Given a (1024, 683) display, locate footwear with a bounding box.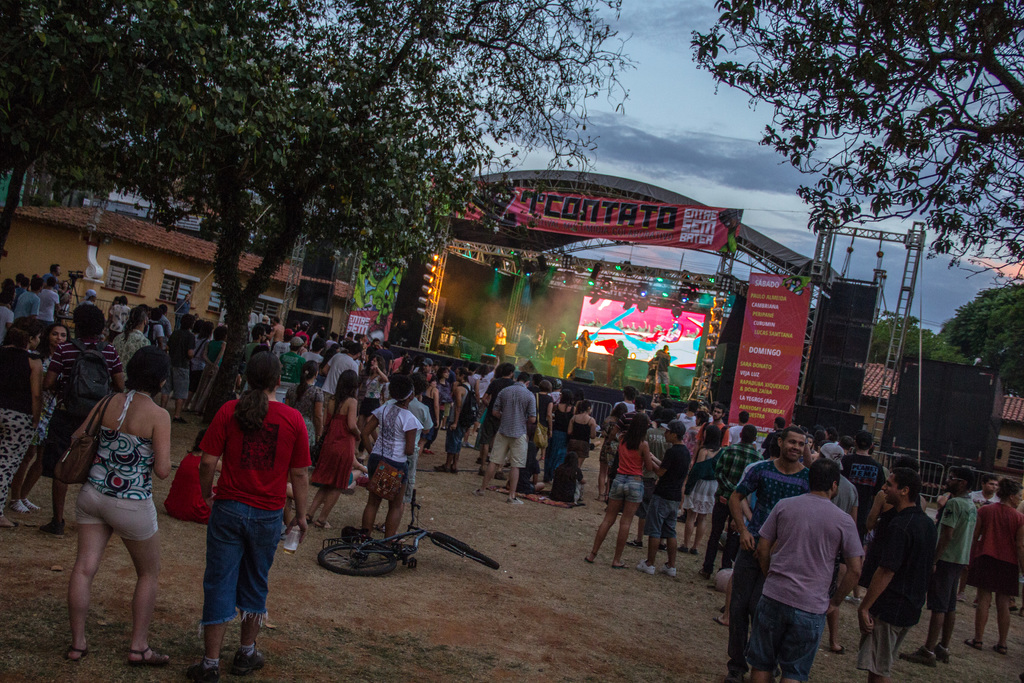
Located: BBox(461, 441, 475, 450).
